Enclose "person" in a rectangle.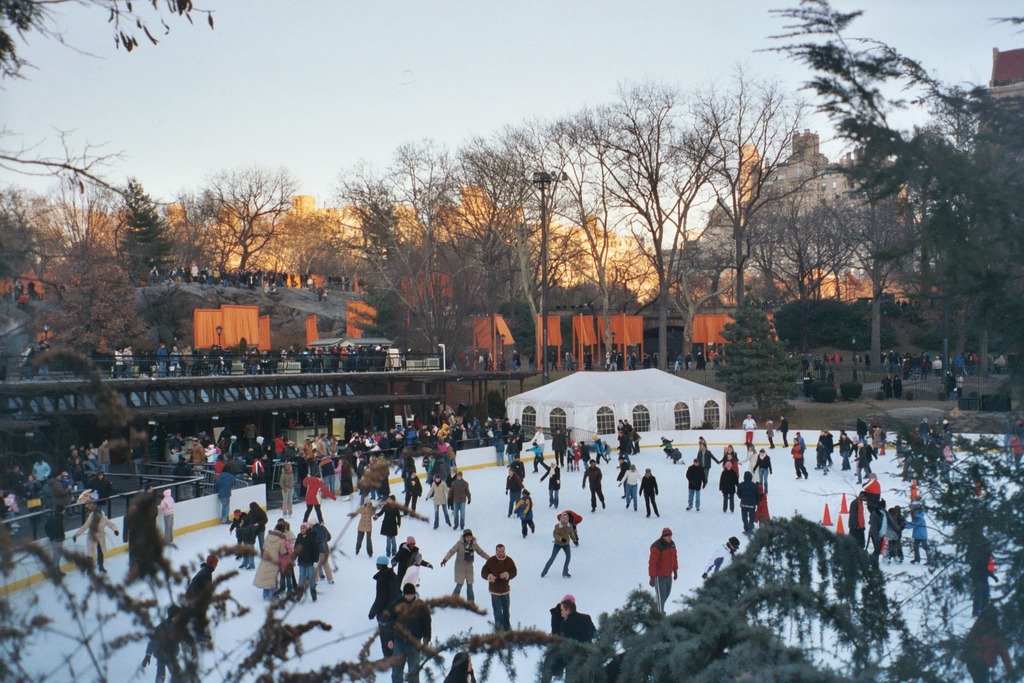
{"x1": 403, "y1": 552, "x2": 429, "y2": 611}.
